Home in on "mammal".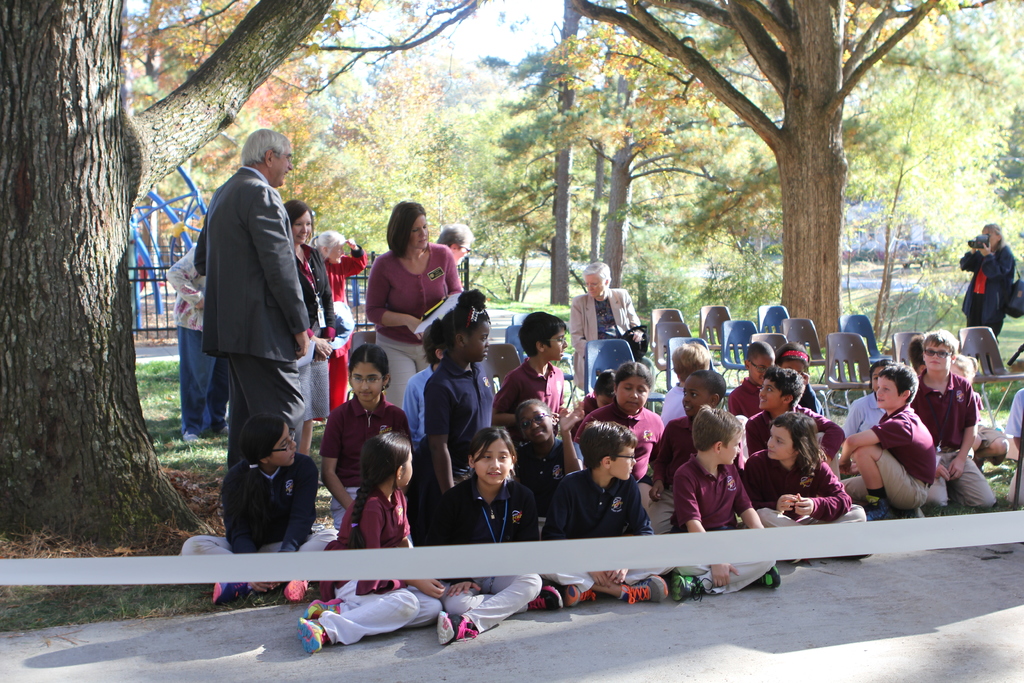
Homed in at bbox=(319, 338, 403, 524).
